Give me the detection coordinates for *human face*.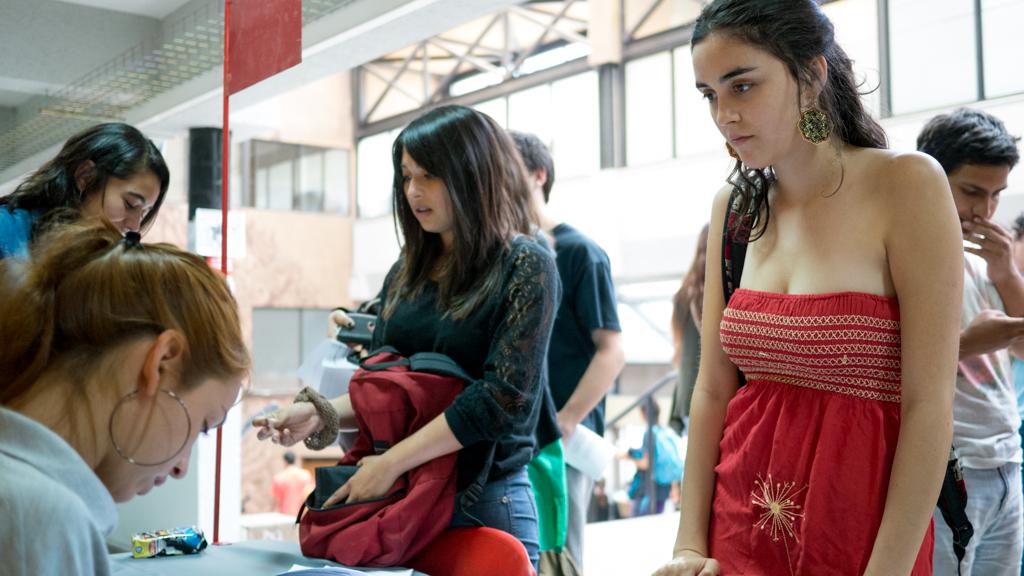
pyautogui.locateOnScreen(110, 402, 237, 492).
